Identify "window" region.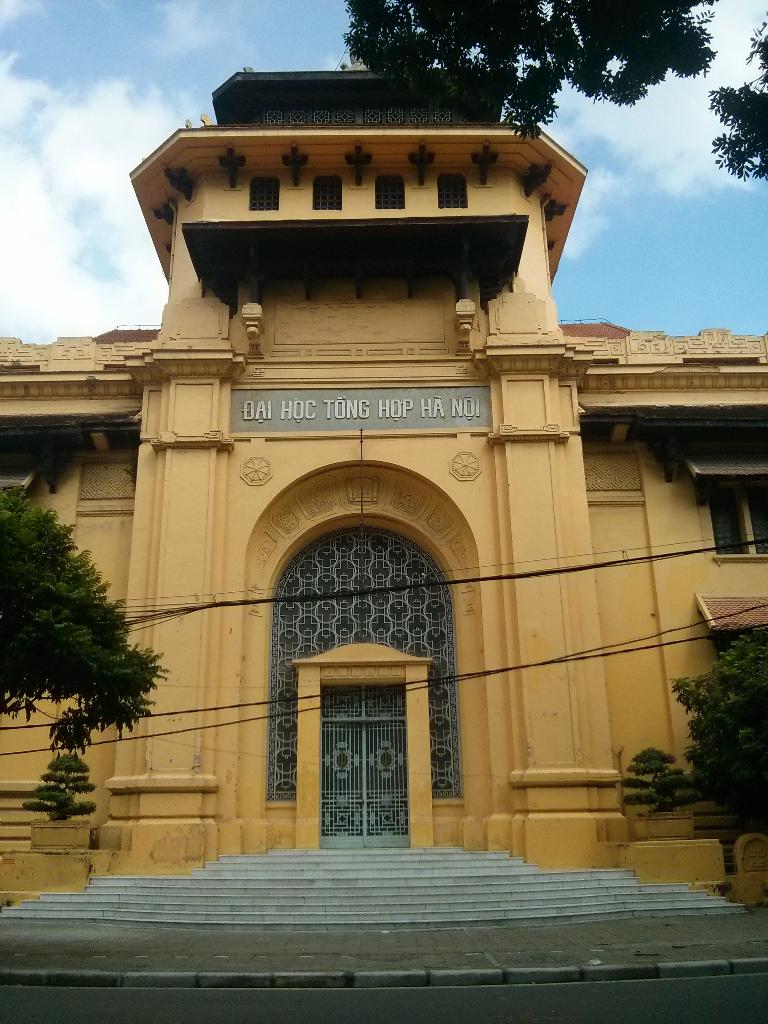
Region: 697/481/767/563.
